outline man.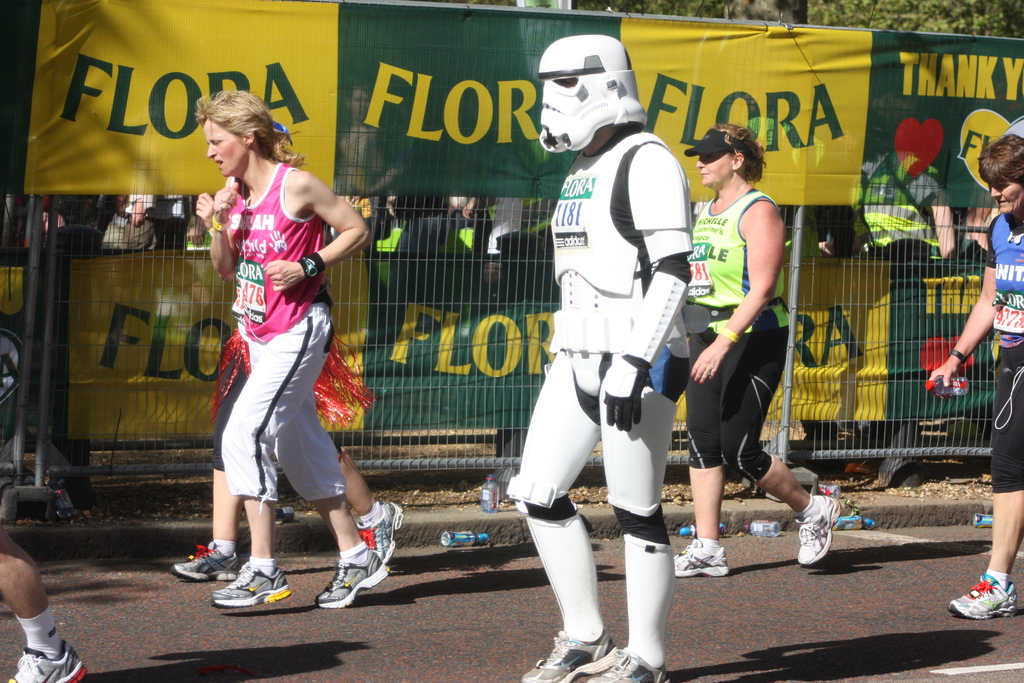
Outline: region(493, 29, 691, 682).
